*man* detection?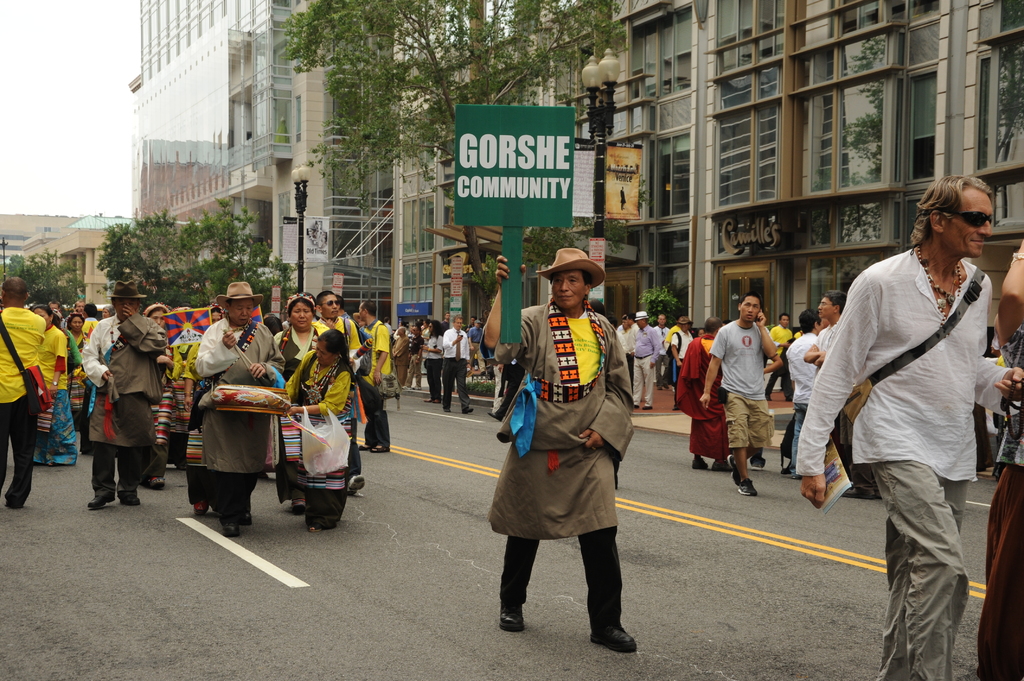
(479,246,637,655)
